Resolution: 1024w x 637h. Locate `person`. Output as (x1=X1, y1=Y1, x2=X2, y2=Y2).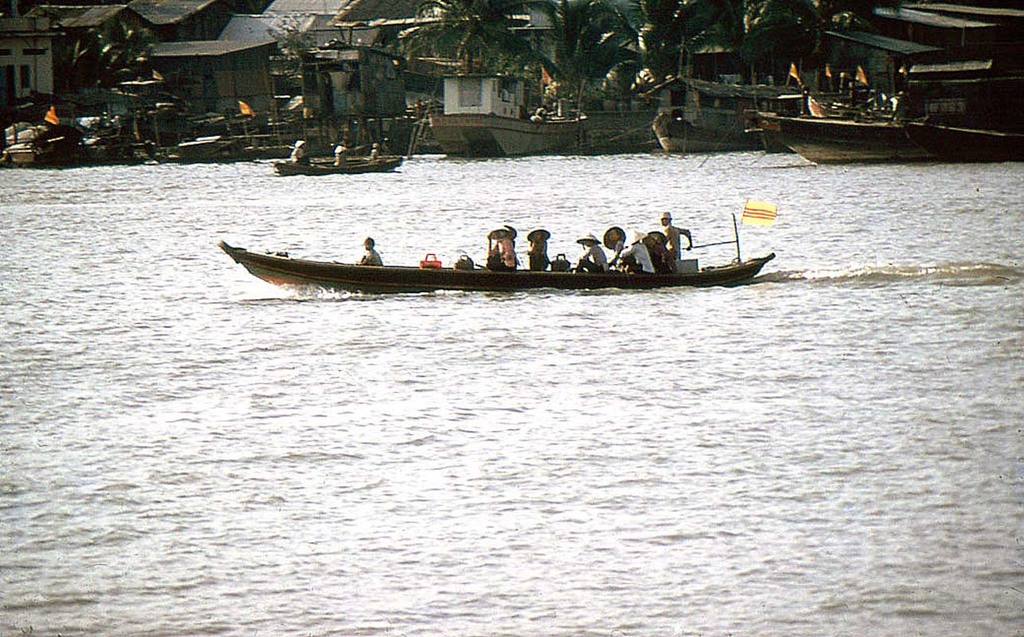
(x1=335, y1=139, x2=348, y2=167).
